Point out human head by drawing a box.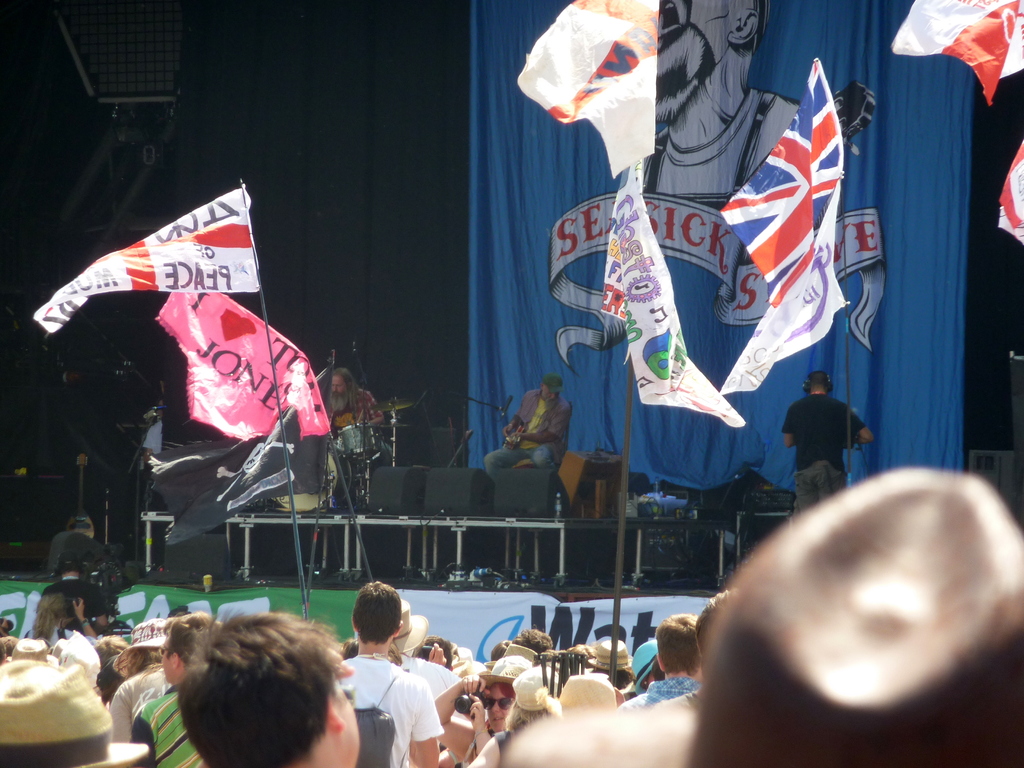
<region>351, 580, 406, 657</region>.
